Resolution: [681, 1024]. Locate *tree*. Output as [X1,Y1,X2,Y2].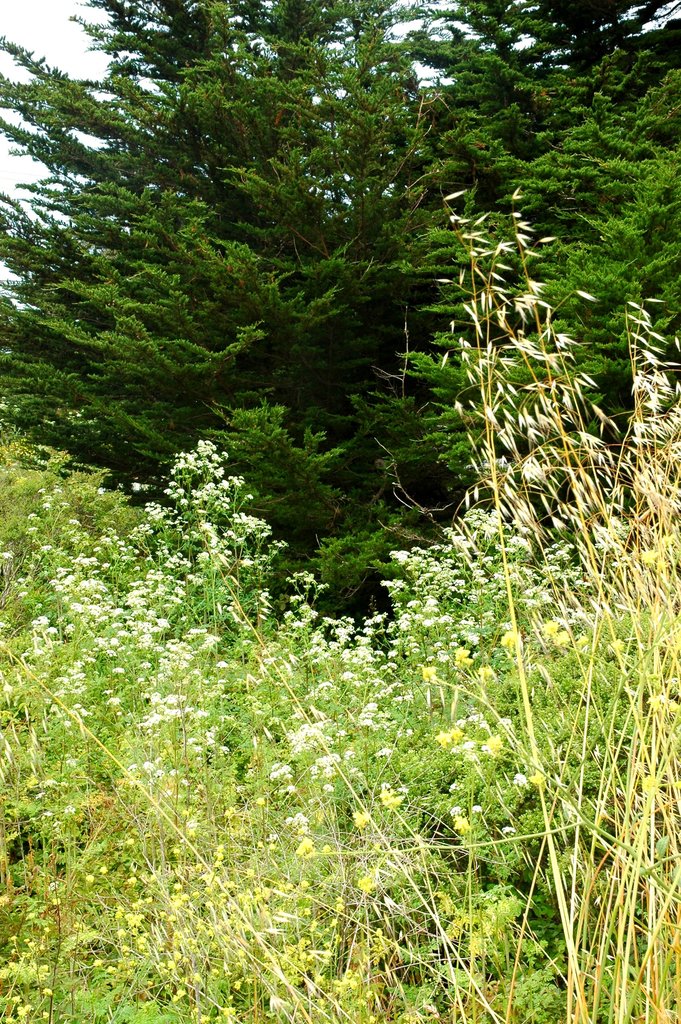
[0,0,680,620].
